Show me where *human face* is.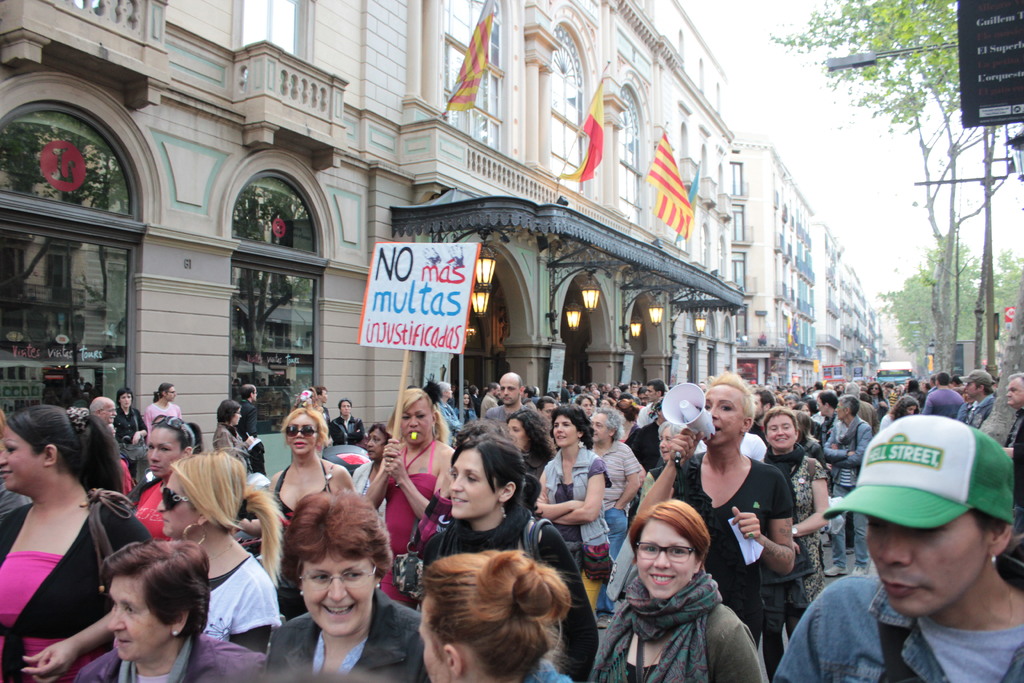
*human face* is at x1=160 y1=472 x2=193 y2=536.
